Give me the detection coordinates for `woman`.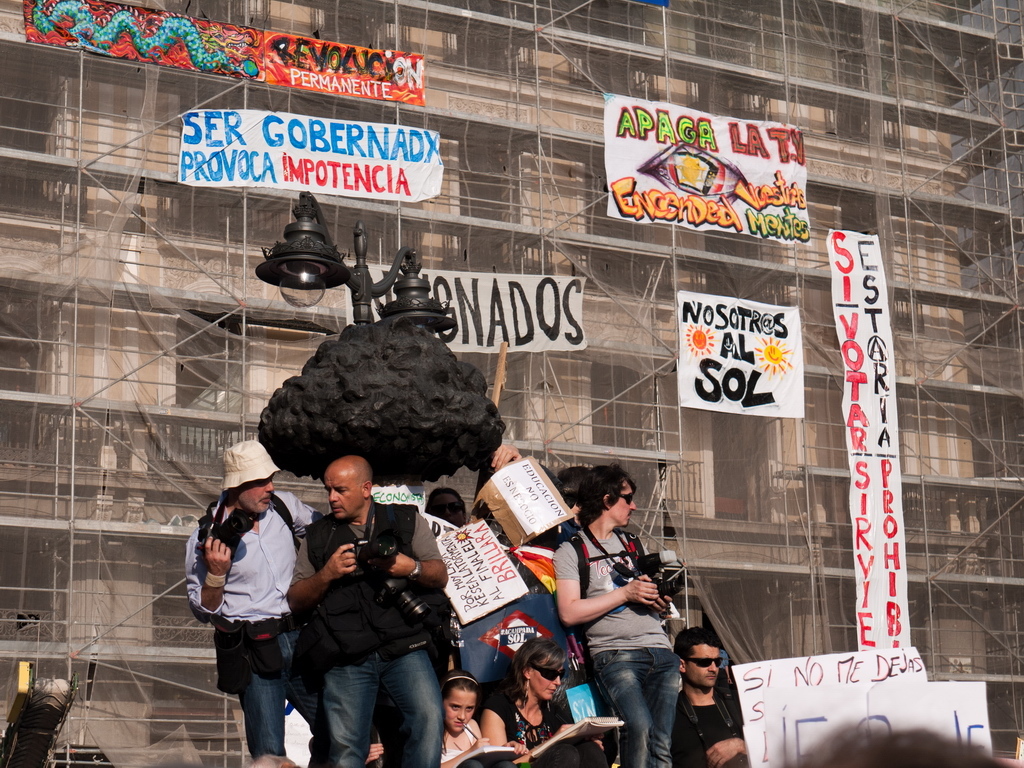
437,680,530,767.
